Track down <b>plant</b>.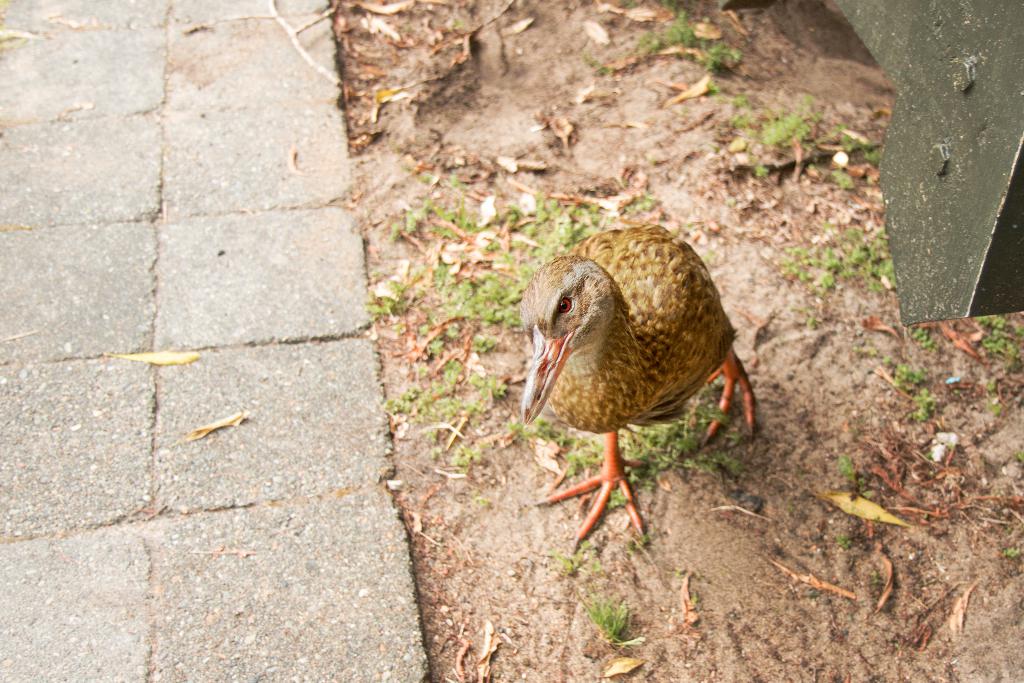
Tracked to pyautogui.locateOnScreen(909, 389, 928, 423).
